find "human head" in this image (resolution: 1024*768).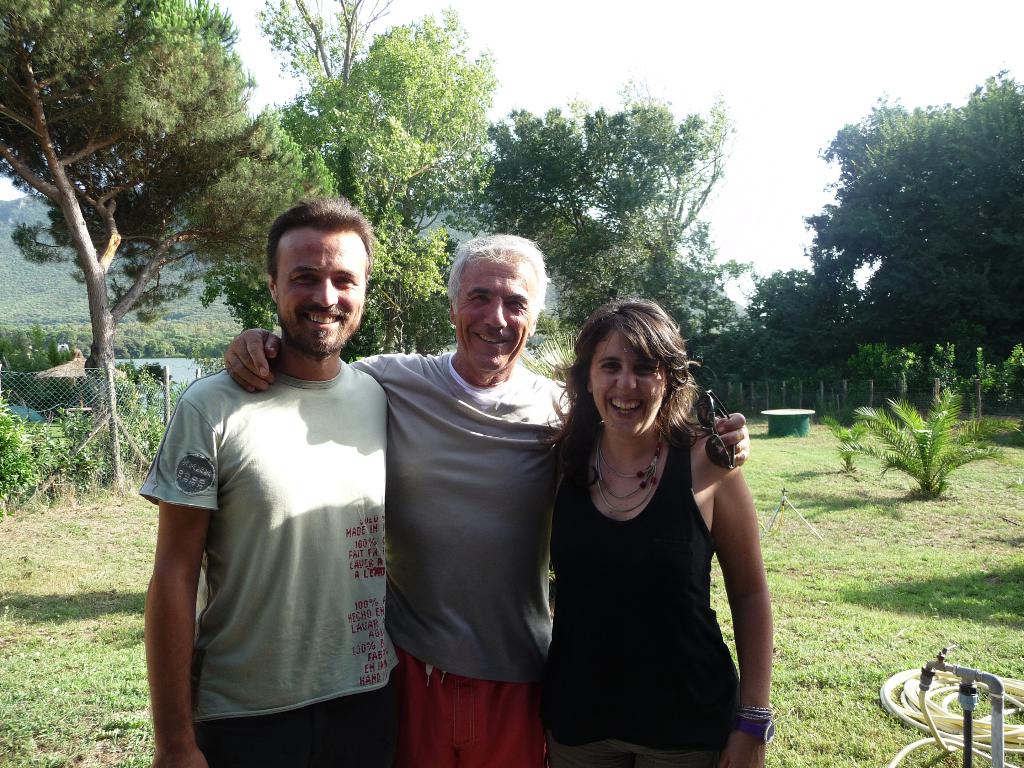
bbox=[252, 203, 380, 348].
